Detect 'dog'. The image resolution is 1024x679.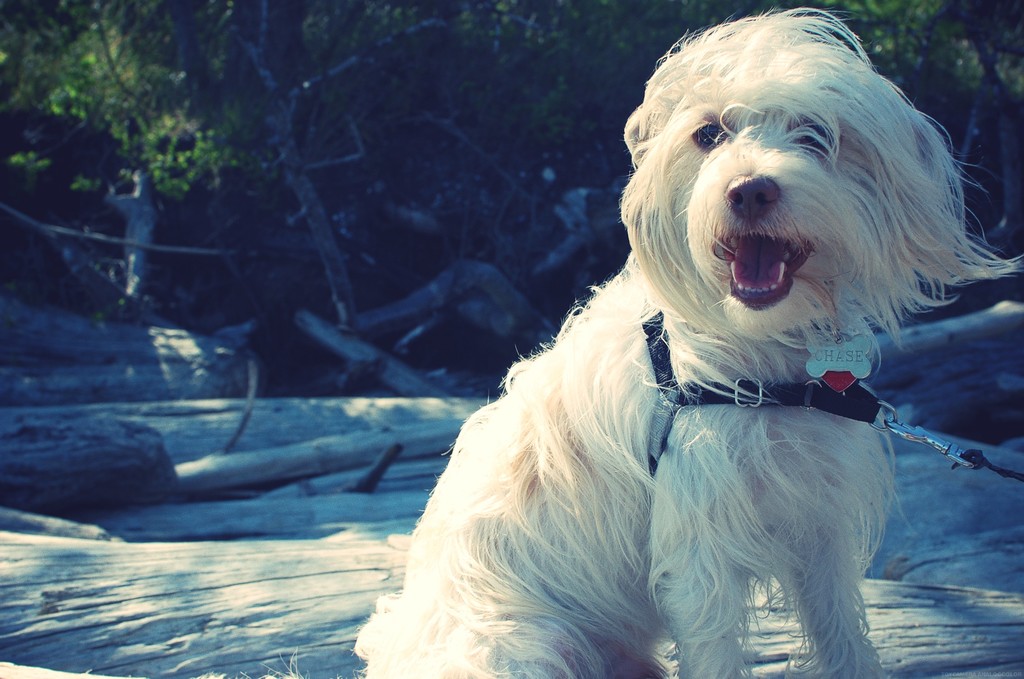
[left=0, top=6, right=1023, bottom=678].
